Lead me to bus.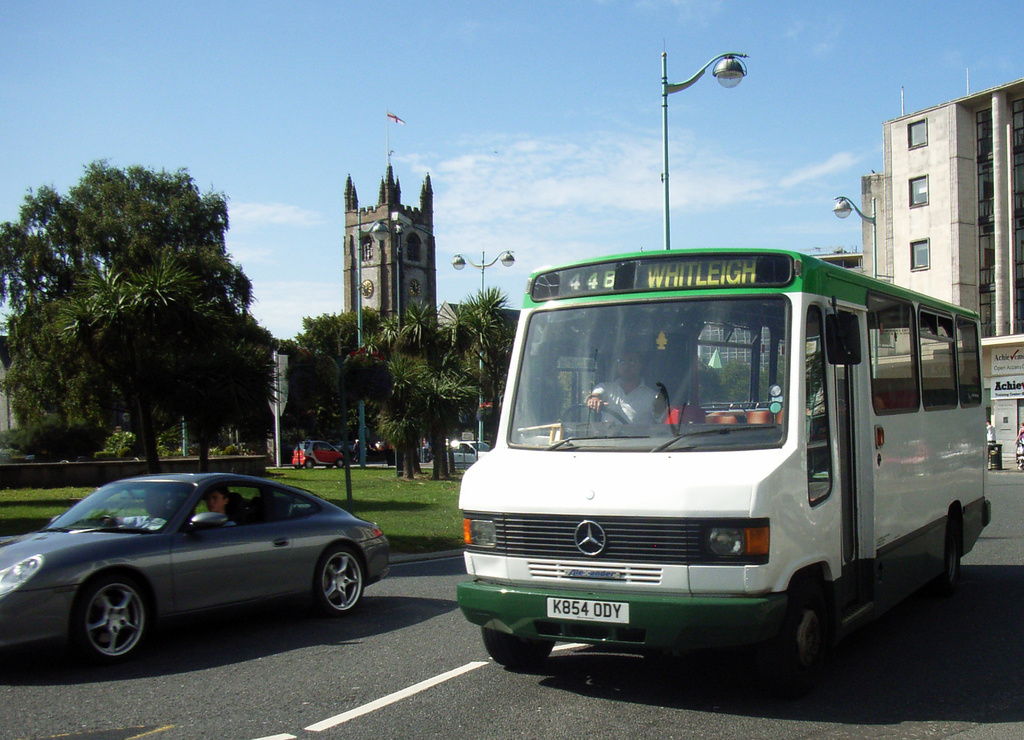
Lead to box(453, 249, 988, 686).
